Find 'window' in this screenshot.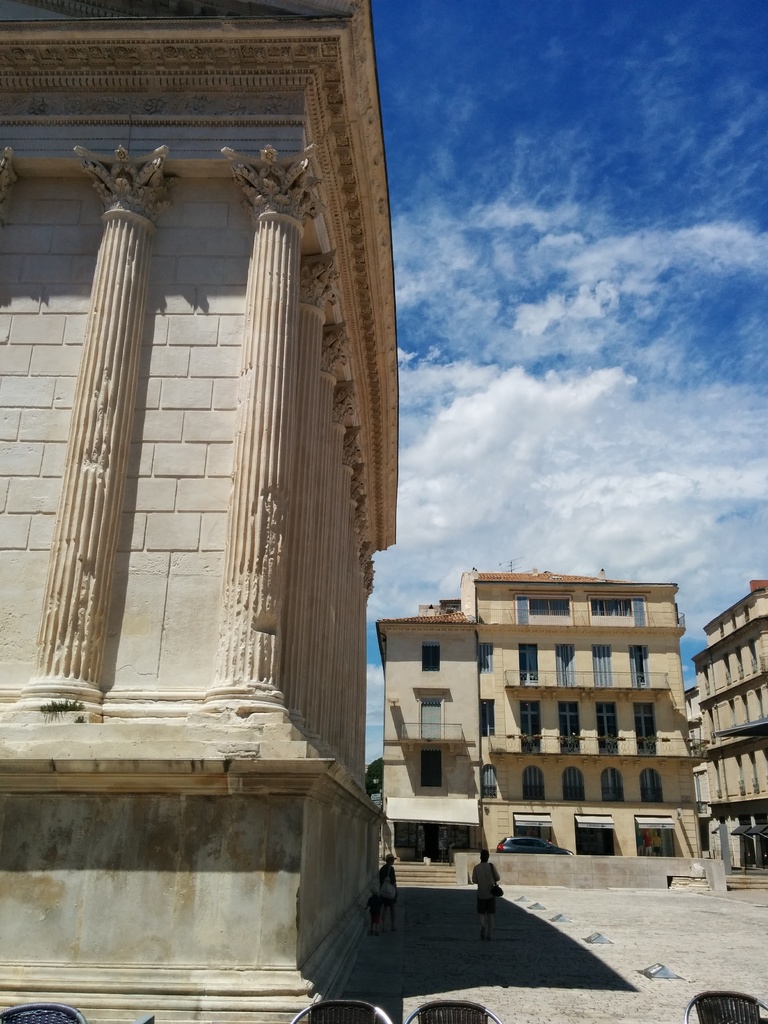
The bounding box for 'window' is (left=696, top=659, right=711, bottom=702).
